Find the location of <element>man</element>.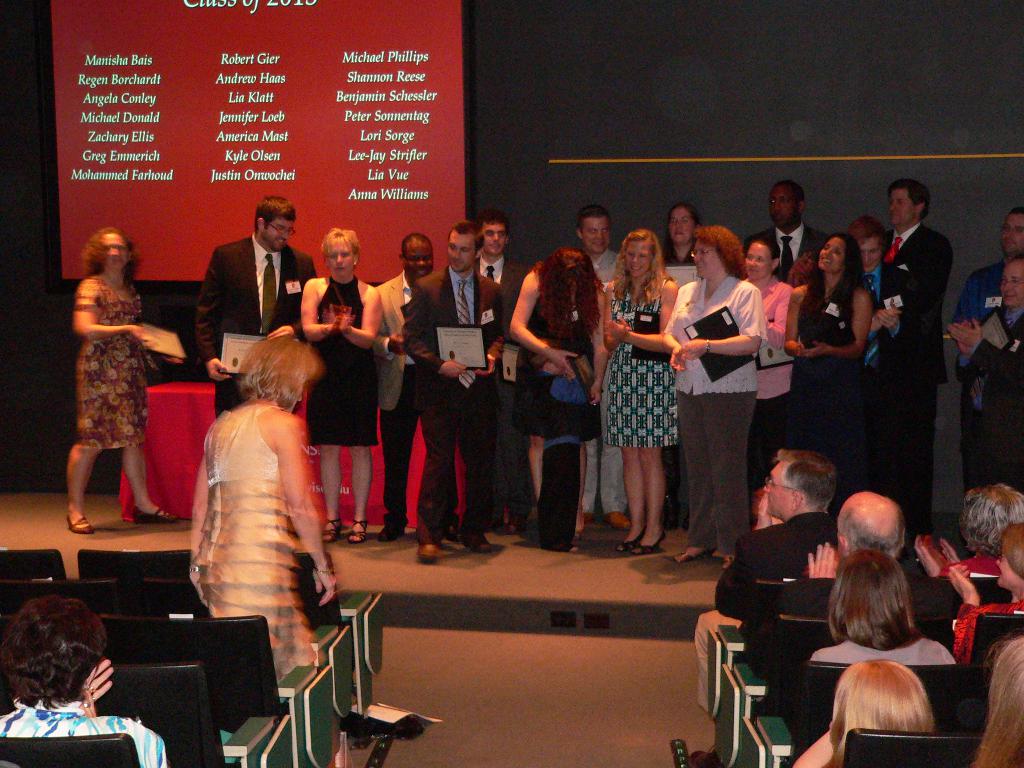
Location: box(474, 213, 527, 527).
